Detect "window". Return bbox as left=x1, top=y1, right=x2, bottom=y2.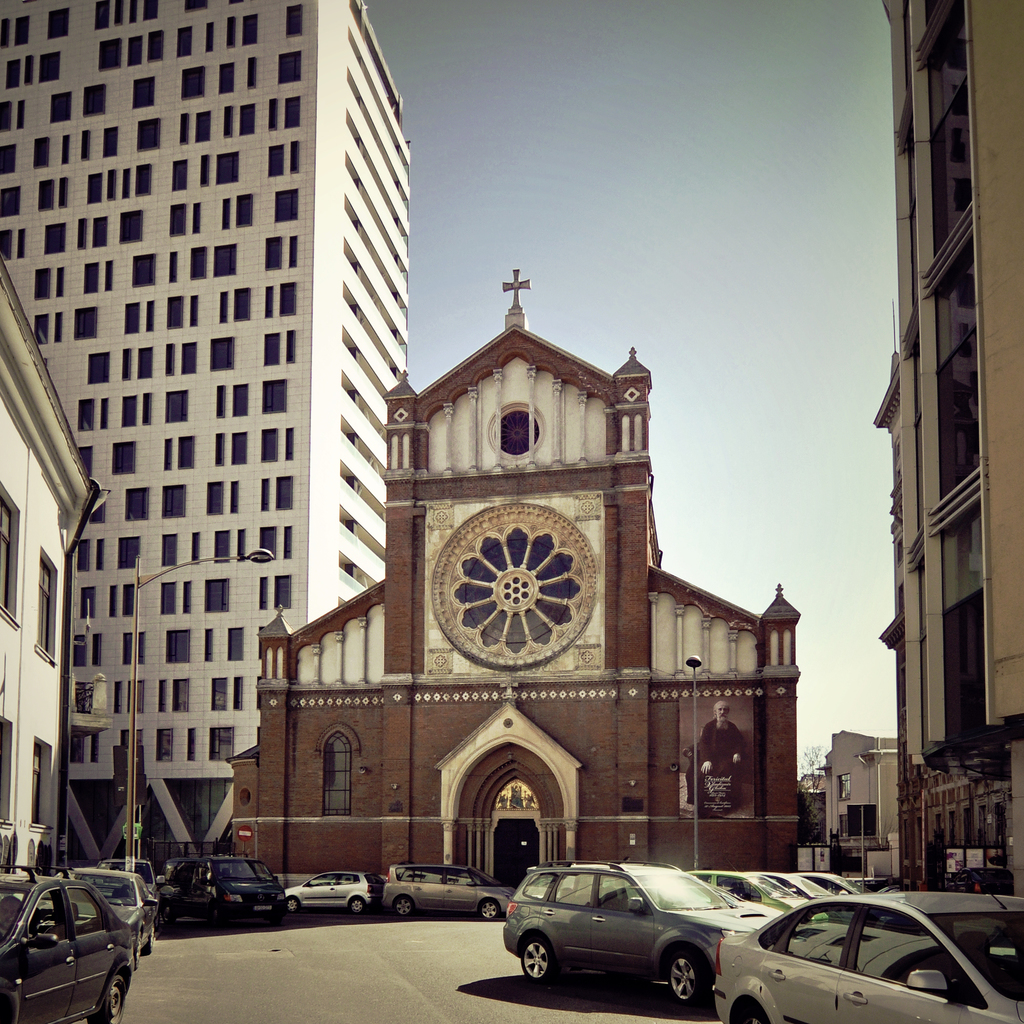
left=0, top=144, right=13, bottom=175.
